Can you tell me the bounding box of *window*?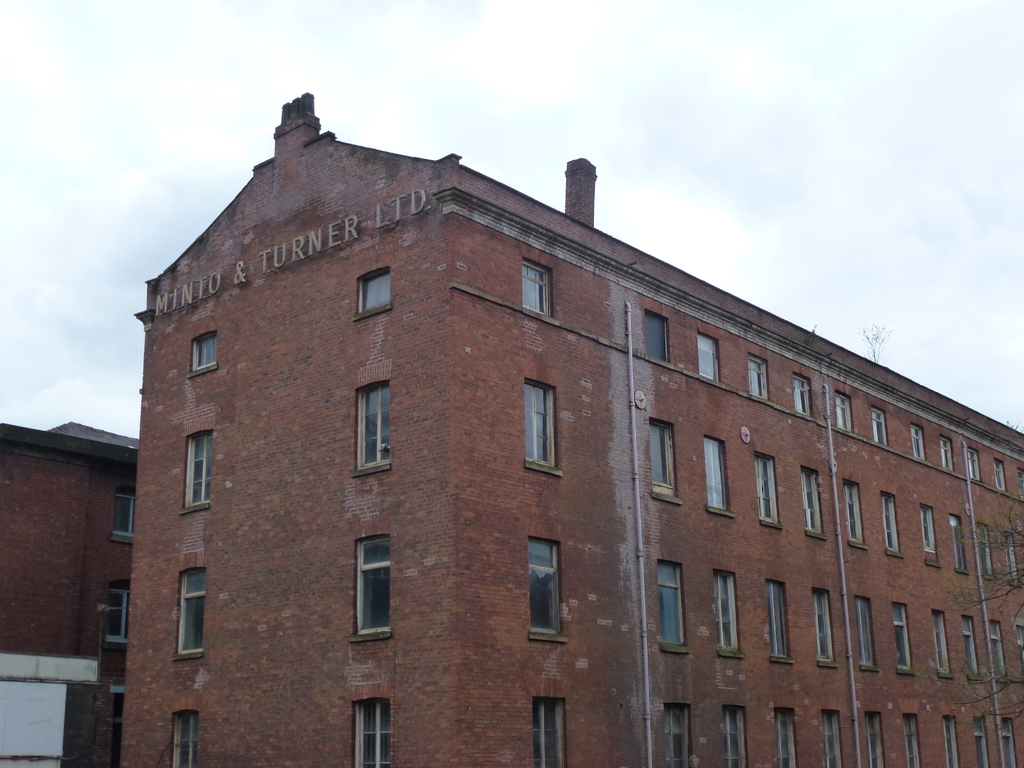
bbox=[535, 693, 572, 767].
